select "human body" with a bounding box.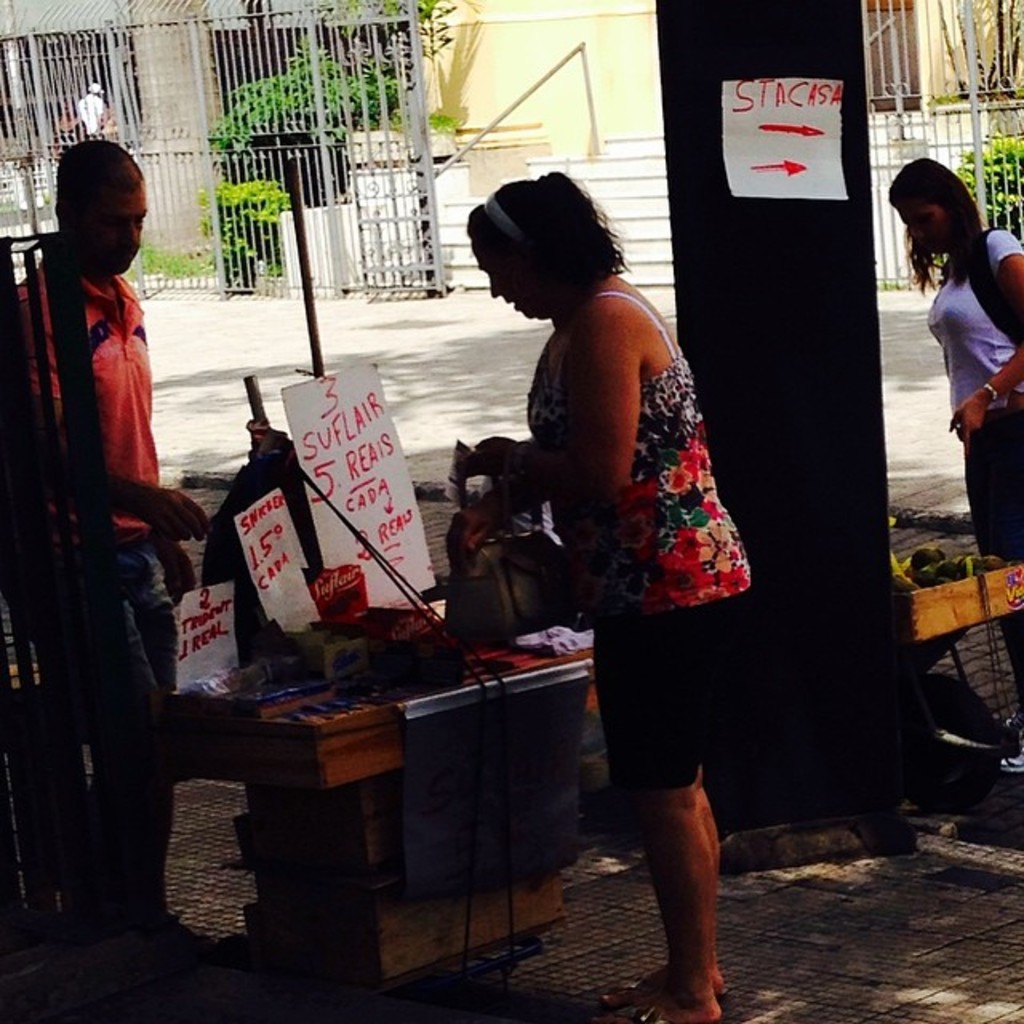
[left=883, top=158, right=1022, bottom=571].
